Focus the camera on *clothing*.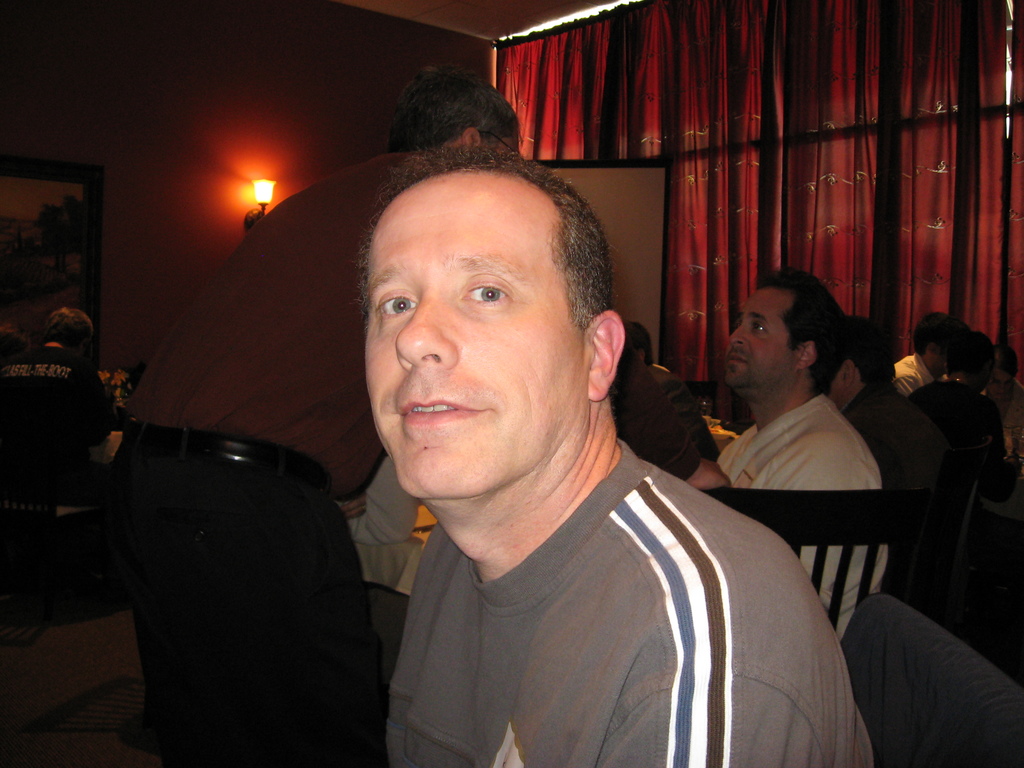
Focus region: (x1=982, y1=378, x2=1023, y2=457).
